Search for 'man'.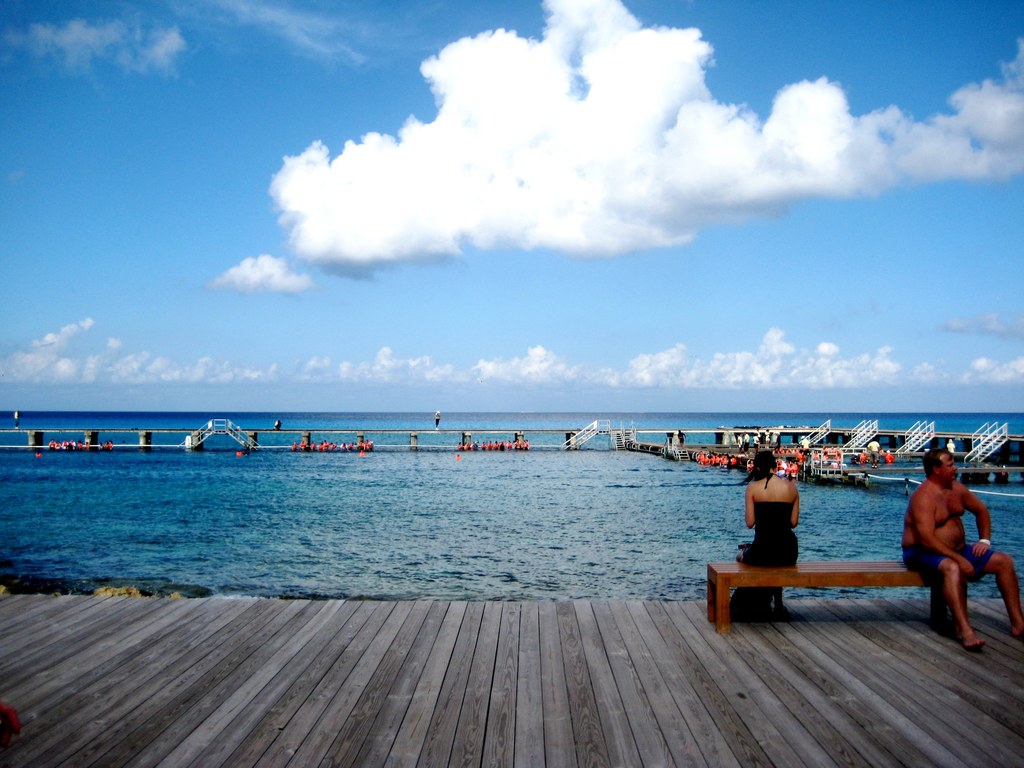
Found at Rect(904, 448, 1001, 648).
